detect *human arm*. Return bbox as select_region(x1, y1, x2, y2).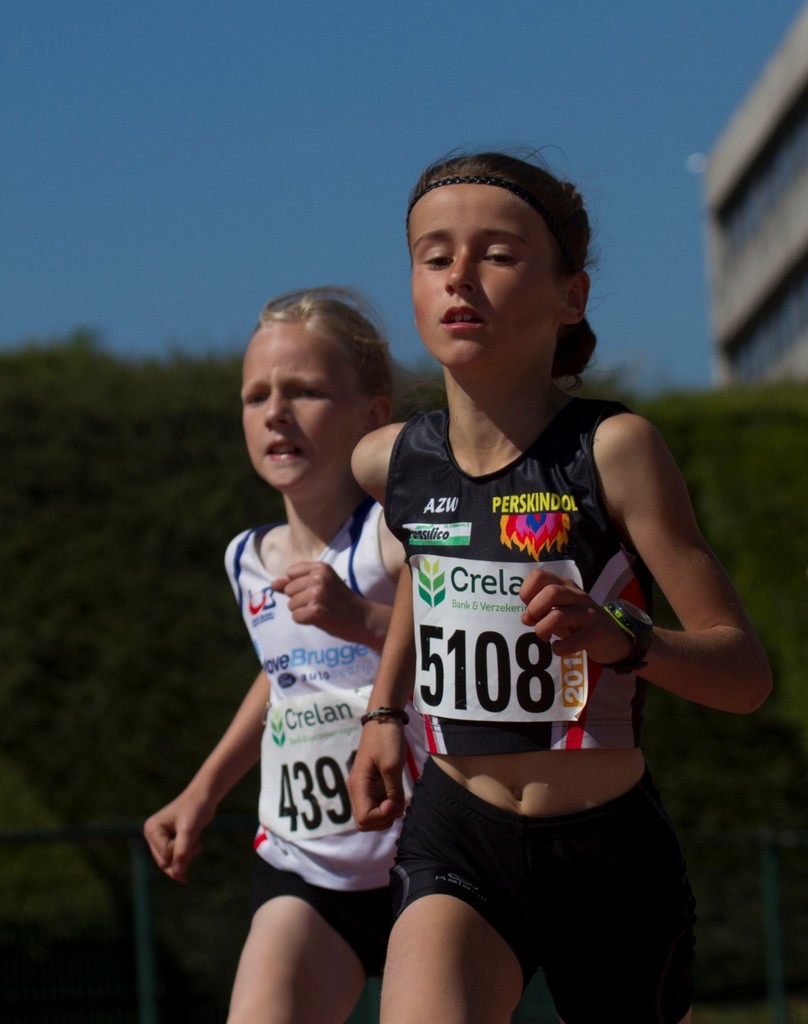
select_region(349, 413, 430, 837).
